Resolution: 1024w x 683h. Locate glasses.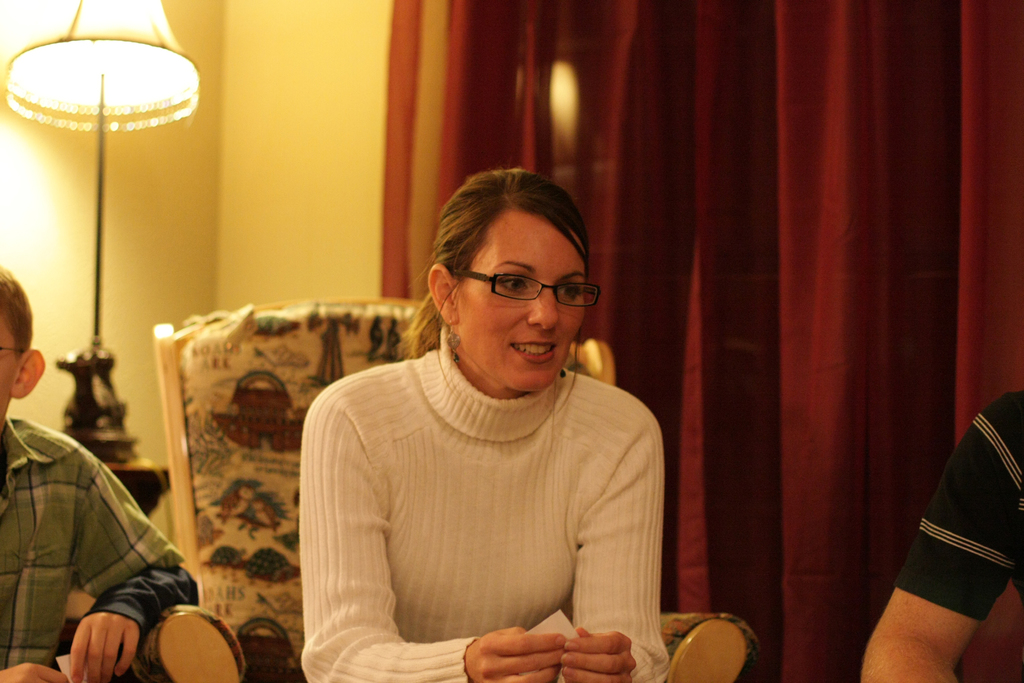
locate(0, 342, 37, 365).
